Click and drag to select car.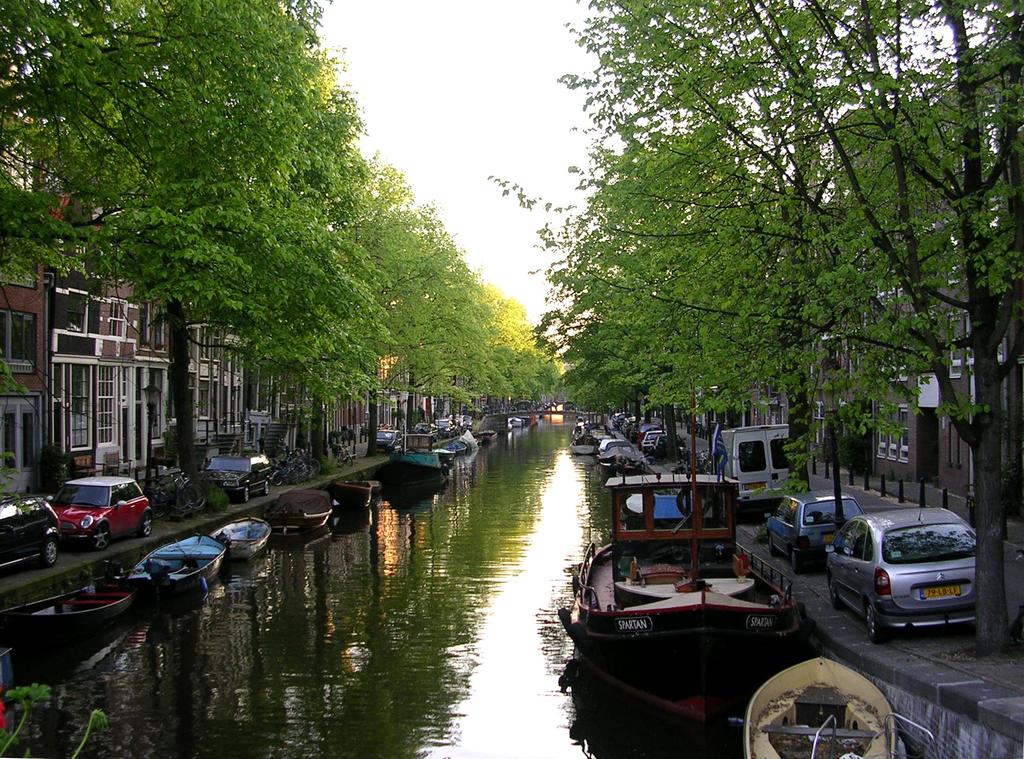
Selection: 200:453:273:503.
